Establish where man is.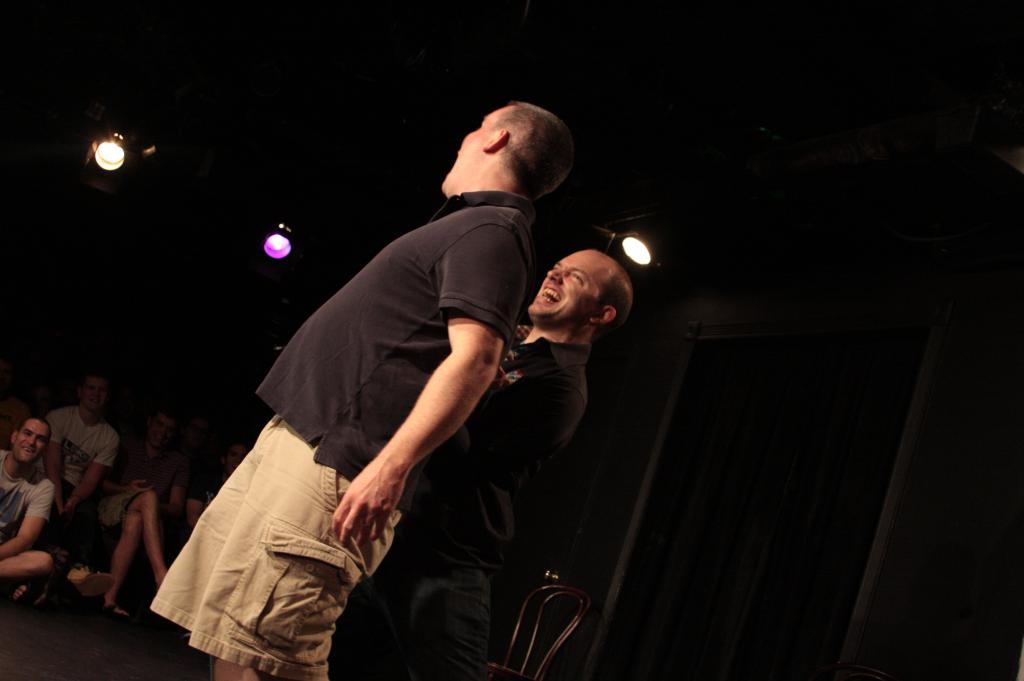
Established at [45,379,138,568].
